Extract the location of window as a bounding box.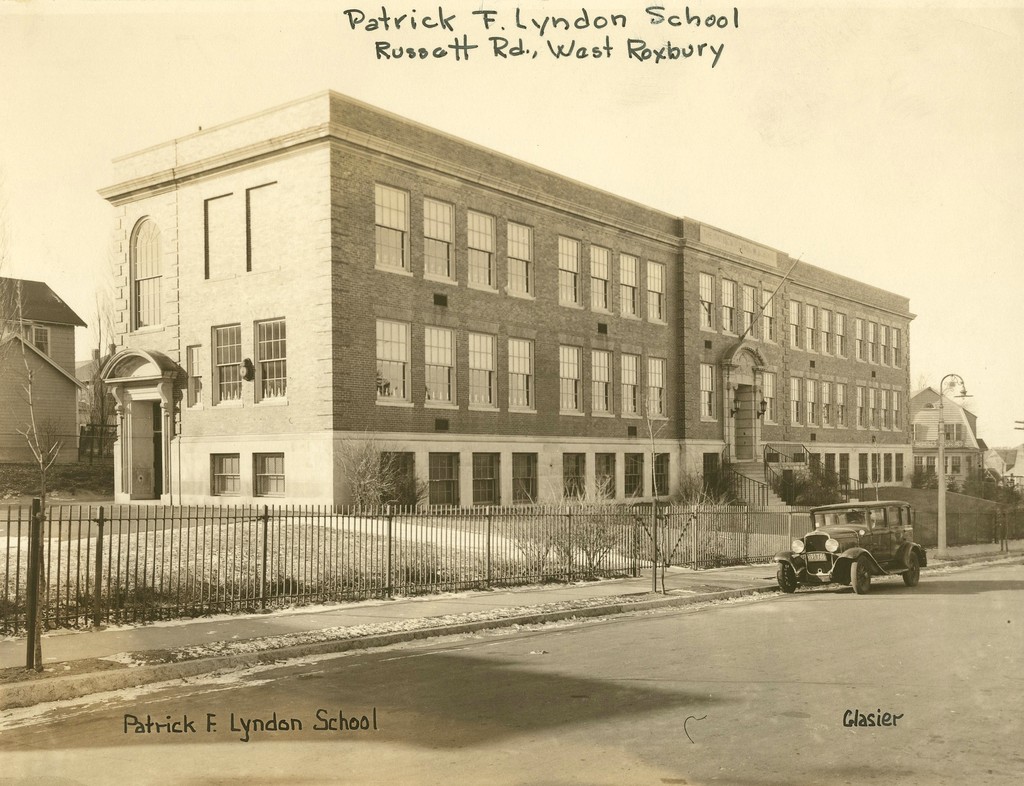
left=866, top=324, right=886, bottom=363.
